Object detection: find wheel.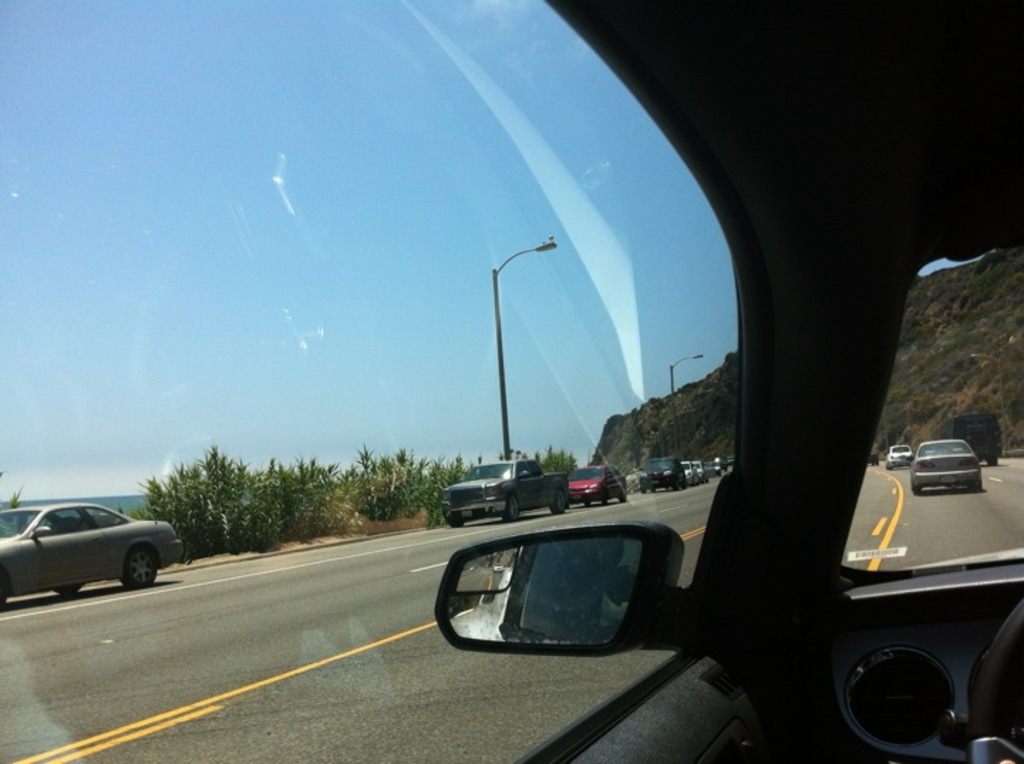
{"x1": 0, "y1": 573, "x2": 7, "y2": 610}.
